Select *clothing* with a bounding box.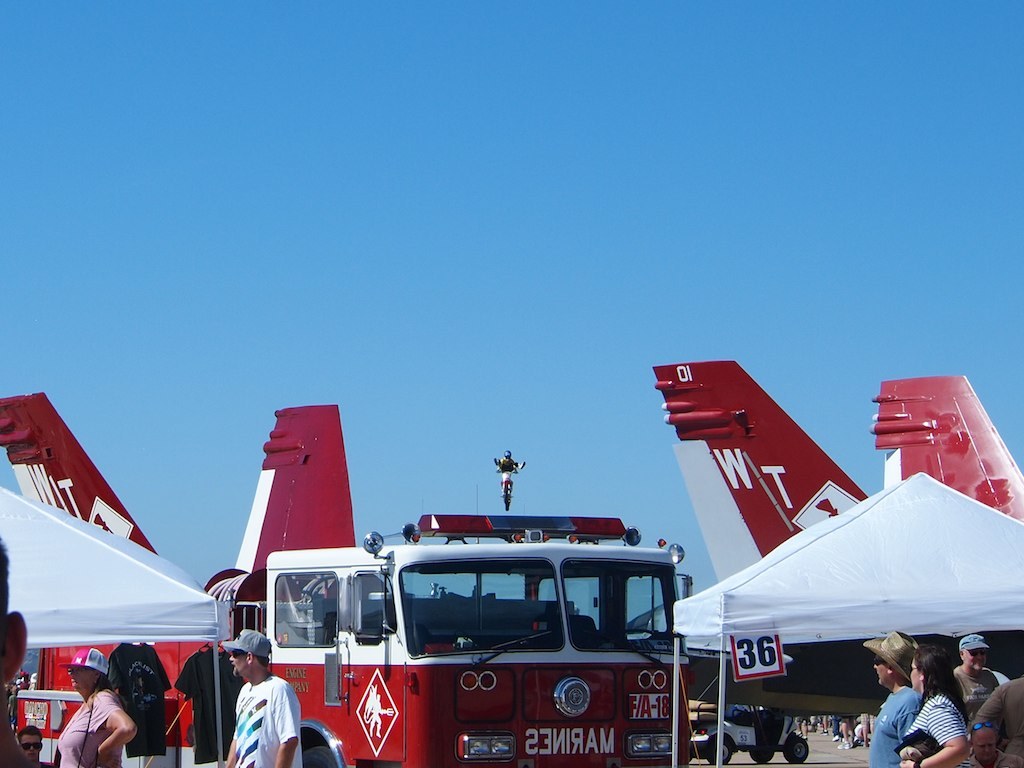
[left=982, top=675, right=1023, bottom=761].
